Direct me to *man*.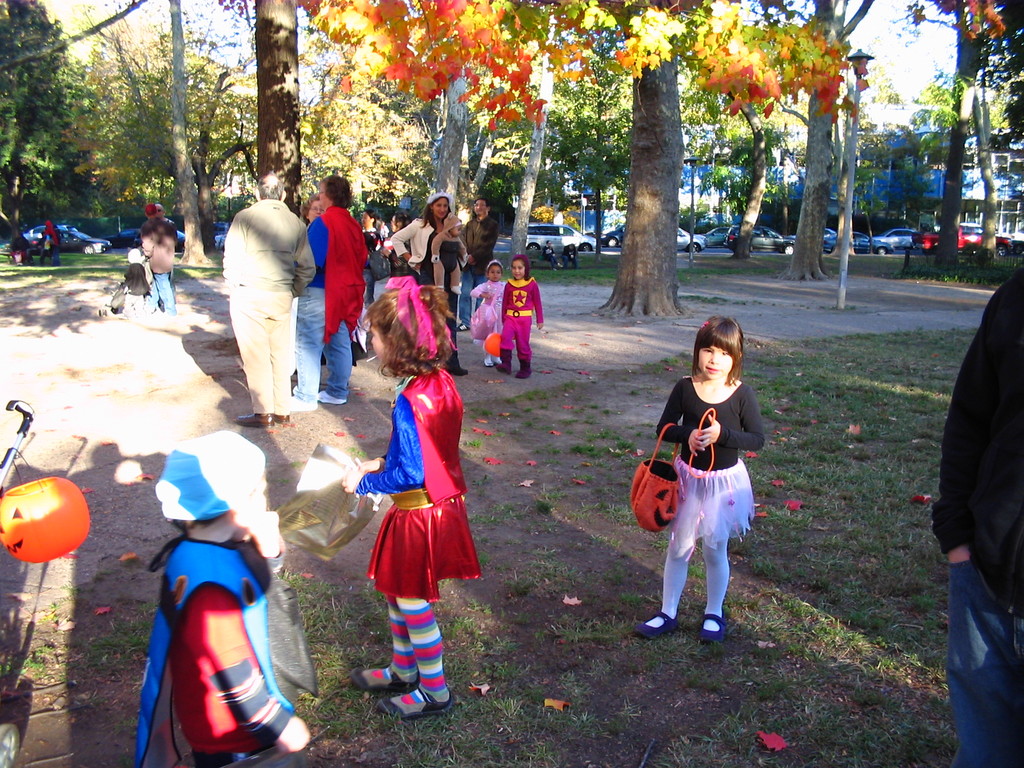
Direction: 140:203:179:316.
